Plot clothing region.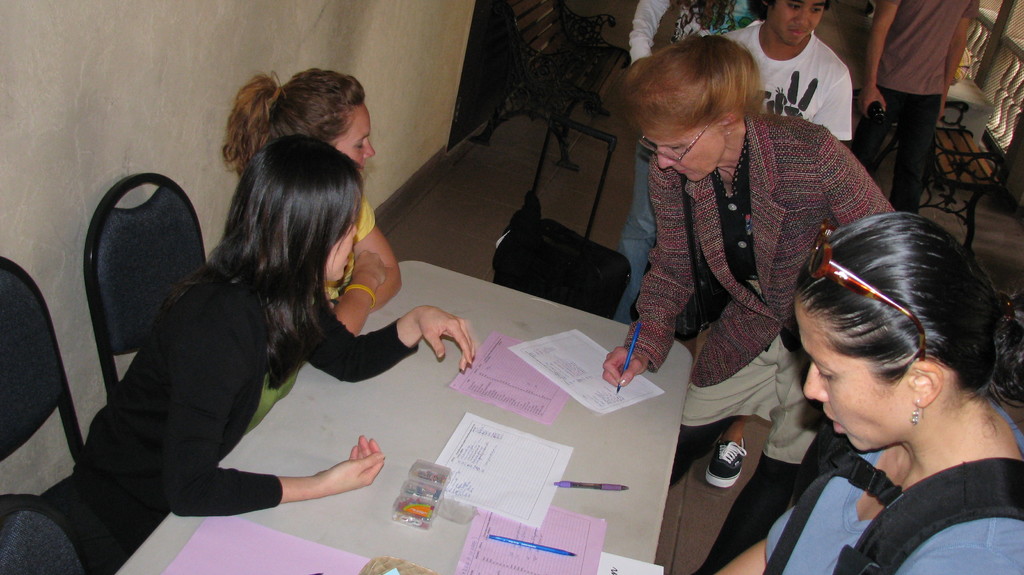
Plotted at Rect(852, 0, 979, 214).
